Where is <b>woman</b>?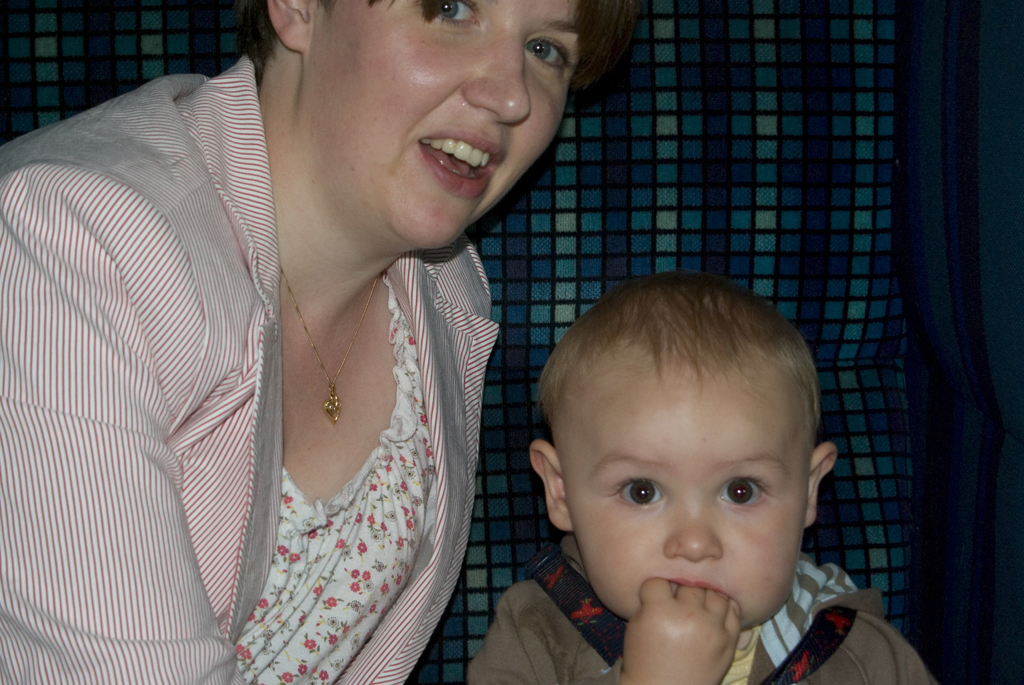
<region>8, 4, 629, 671</region>.
